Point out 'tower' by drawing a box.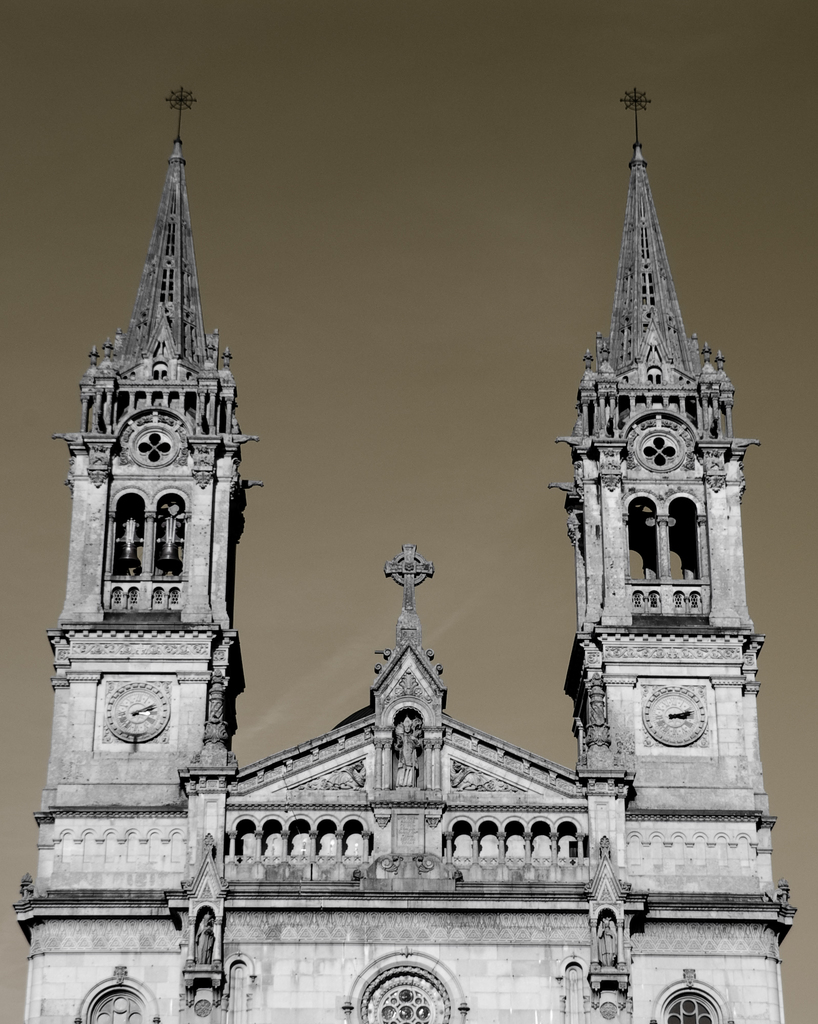
pyautogui.locateOnScreen(229, 545, 597, 1023).
